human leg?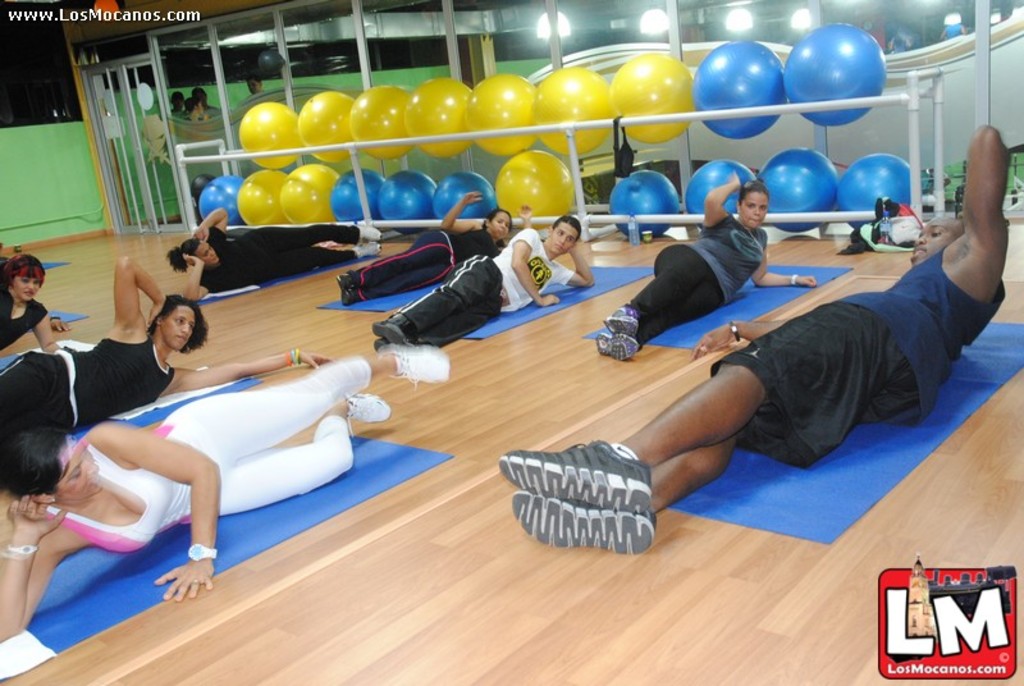
region(600, 244, 699, 334)
